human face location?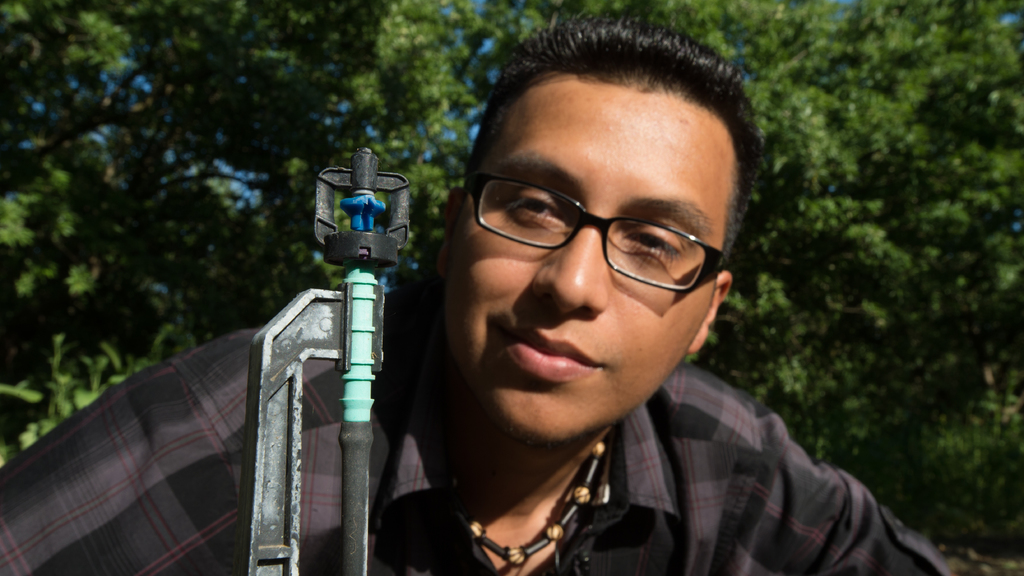
<region>451, 68, 729, 439</region>
